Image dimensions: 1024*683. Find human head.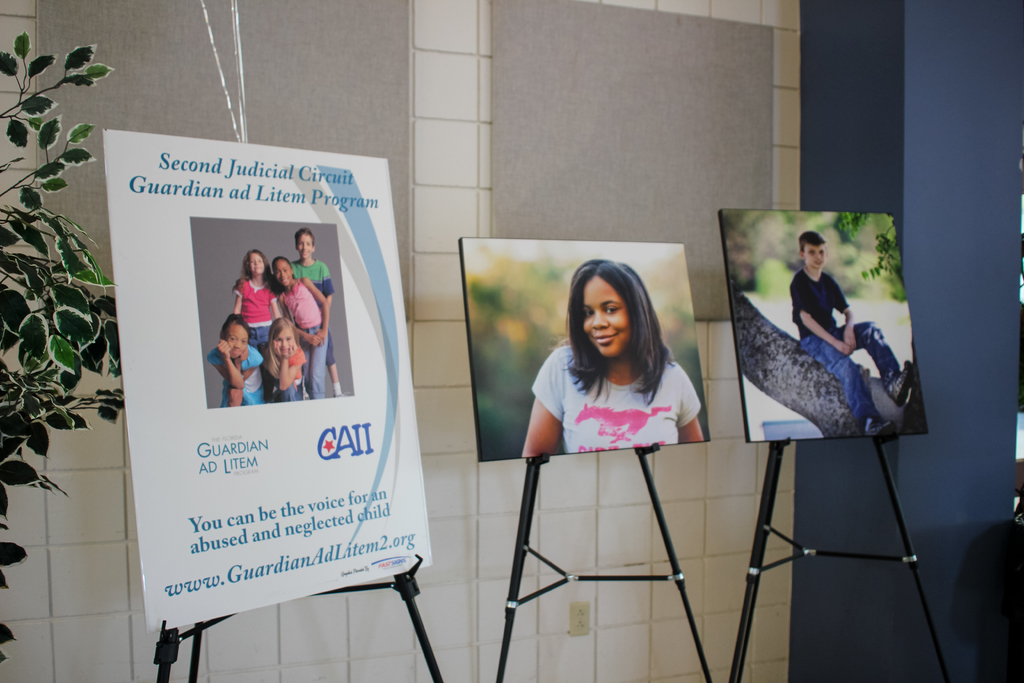
<bbox>221, 313, 248, 359</bbox>.
